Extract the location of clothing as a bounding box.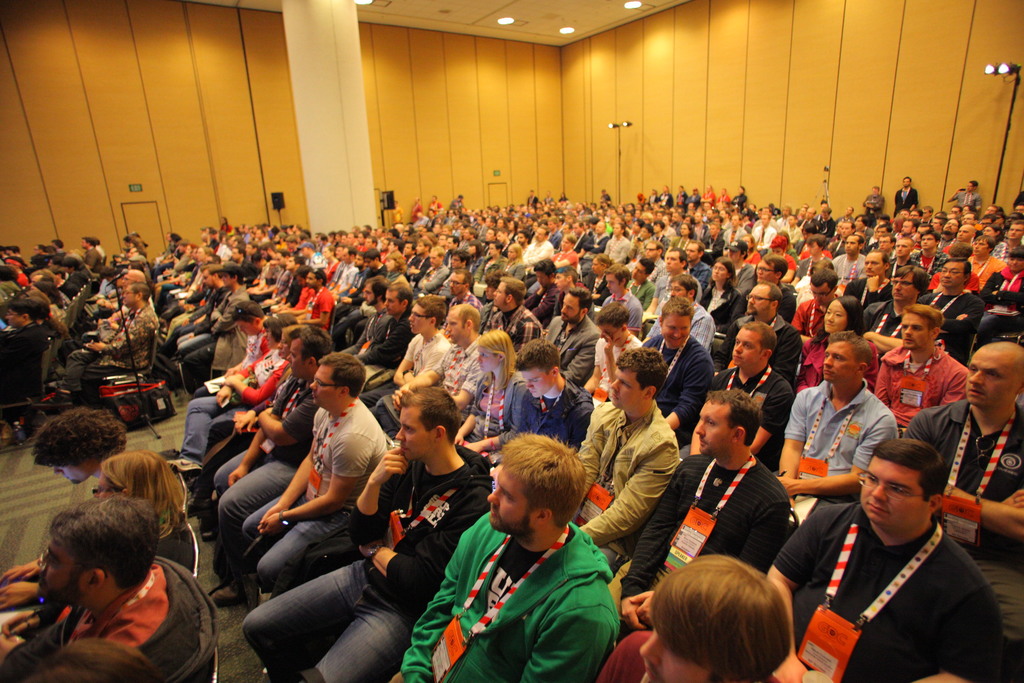
pyautogui.locateOnScreen(722, 224, 748, 247).
